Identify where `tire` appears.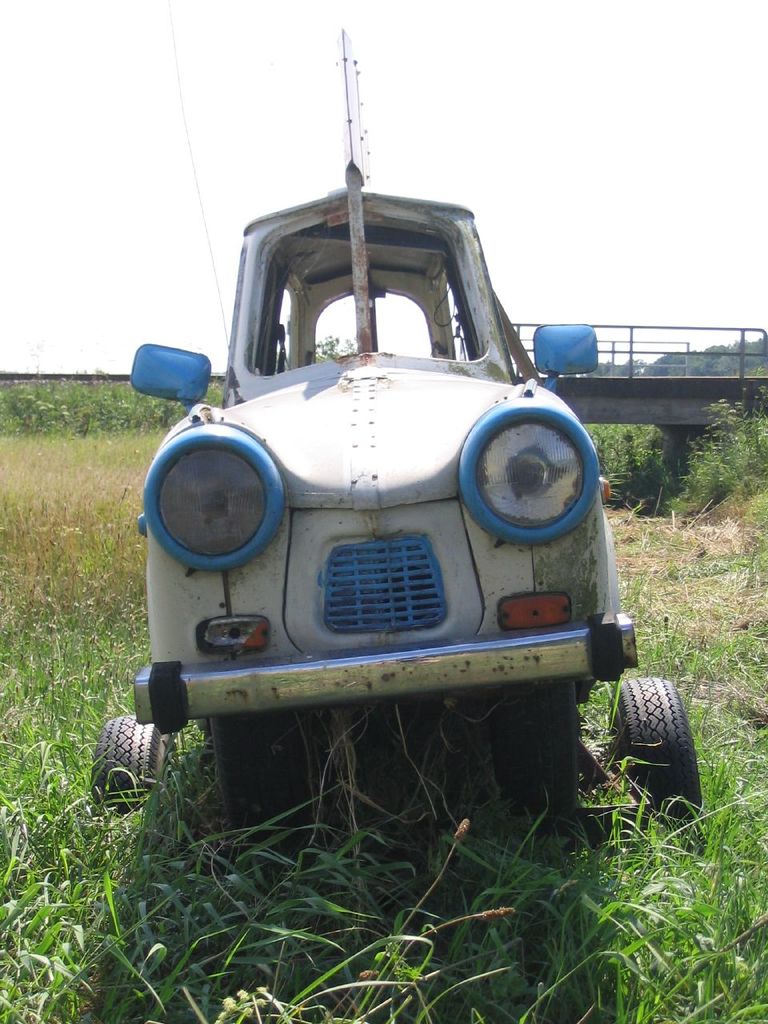
Appears at bbox(89, 713, 177, 834).
